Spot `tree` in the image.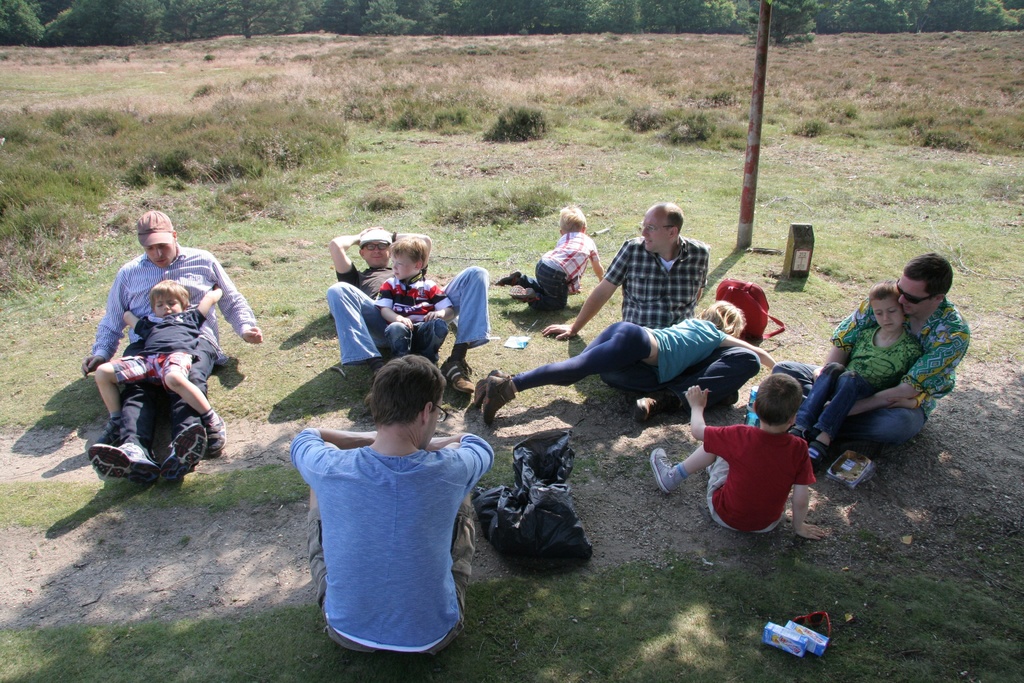
`tree` found at Rect(357, 0, 419, 40).
